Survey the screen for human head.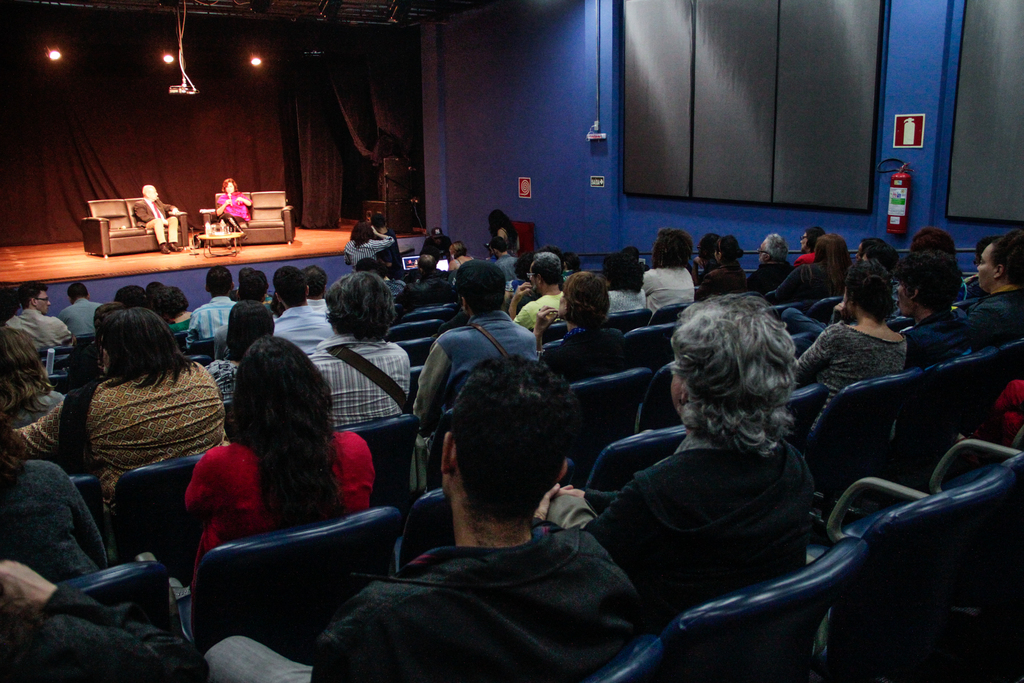
Survey found: crop(975, 229, 1023, 293).
